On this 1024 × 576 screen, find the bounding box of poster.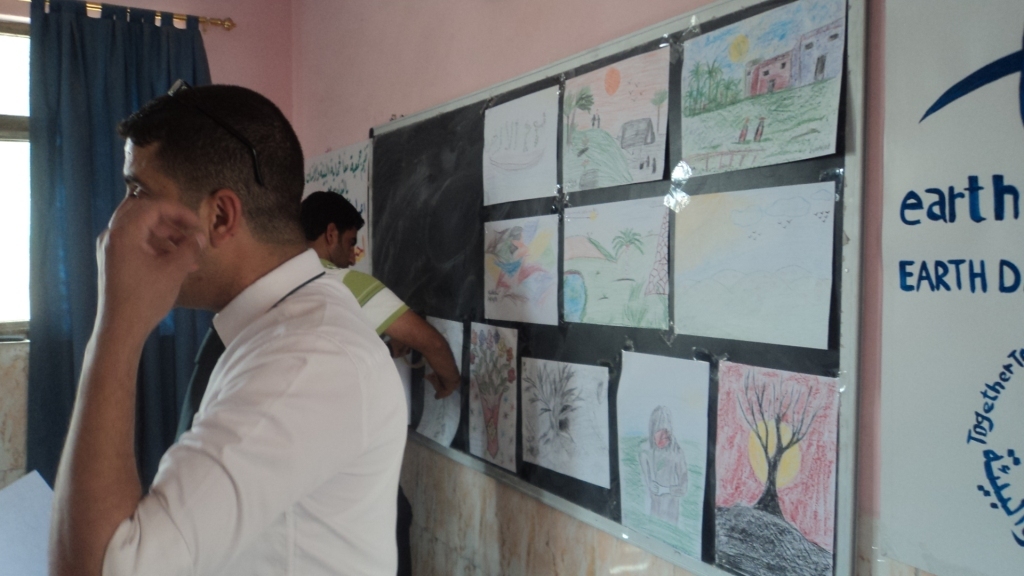
Bounding box: {"left": 482, "top": 214, "right": 558, "bottom": 325}.
